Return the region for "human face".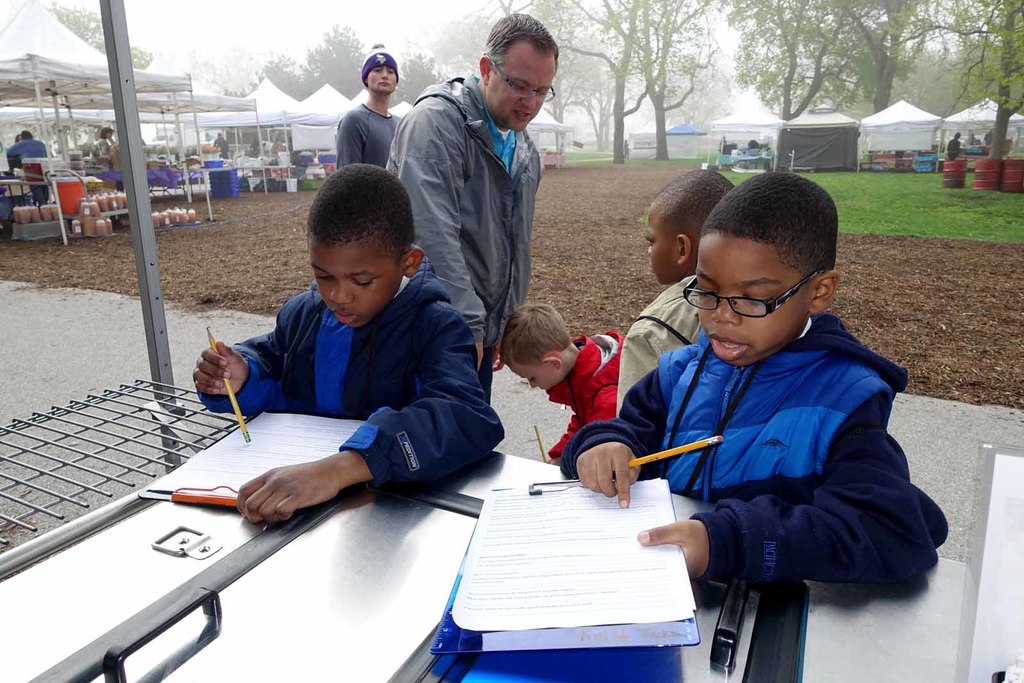
[365, 65, 397, 95].
